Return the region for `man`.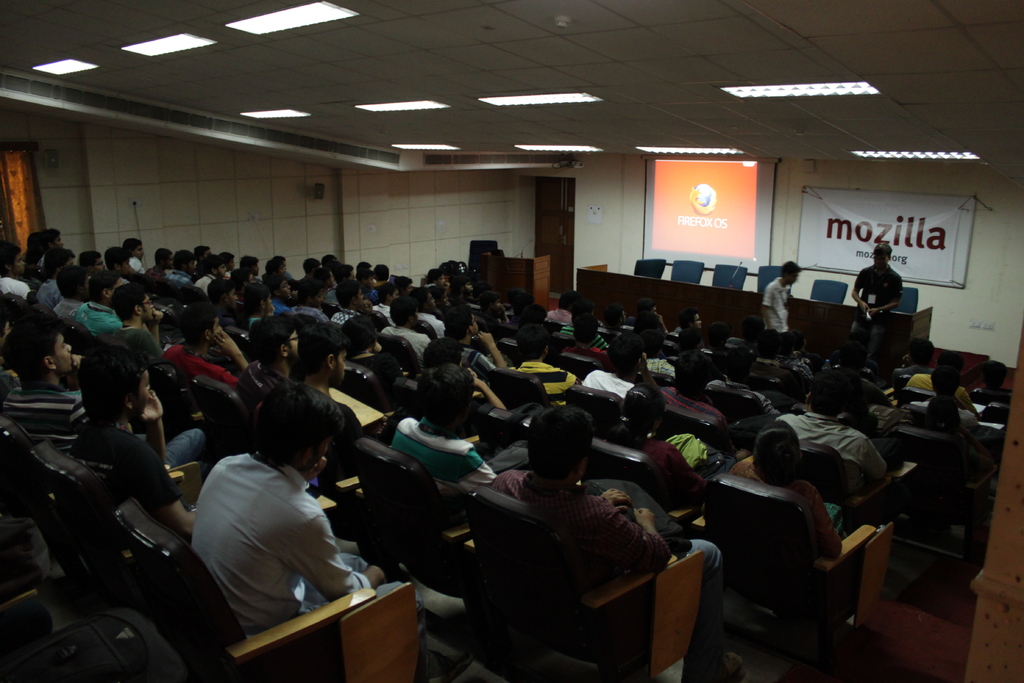
<bbox>906, 368, 983, 422</bbox>.
